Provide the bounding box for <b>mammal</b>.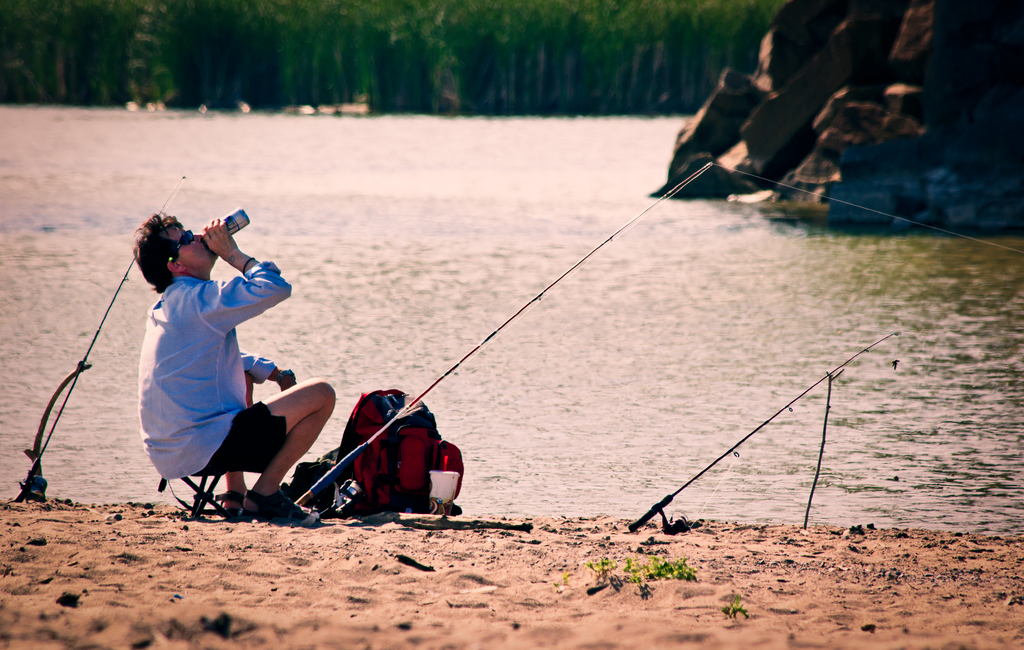
122 193 291 529.
